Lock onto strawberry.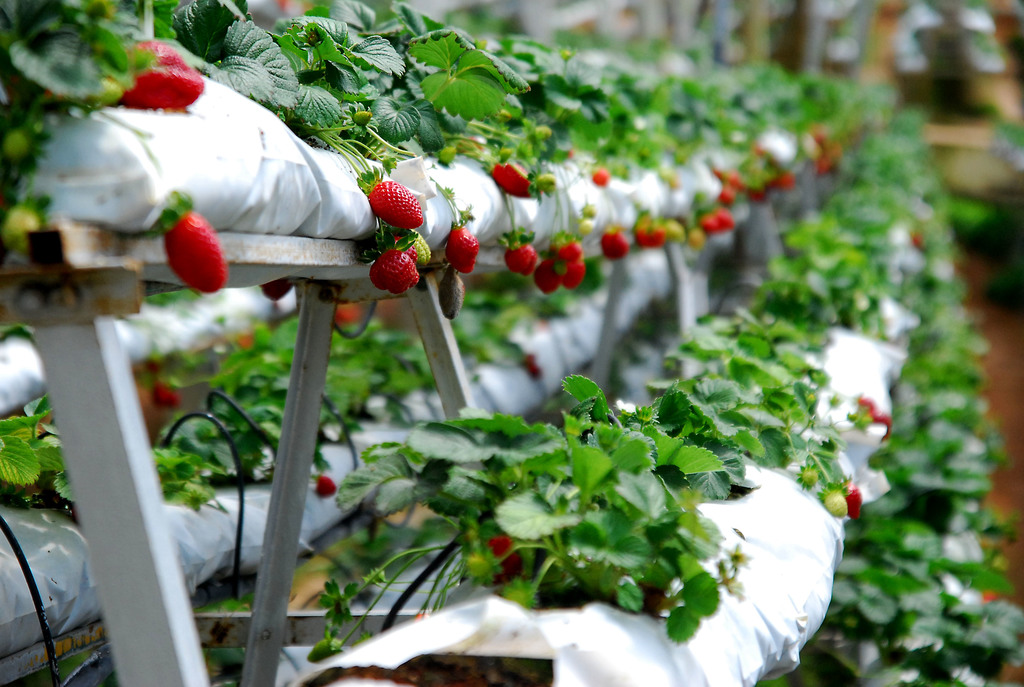
Locked: 774,173,794,191.
